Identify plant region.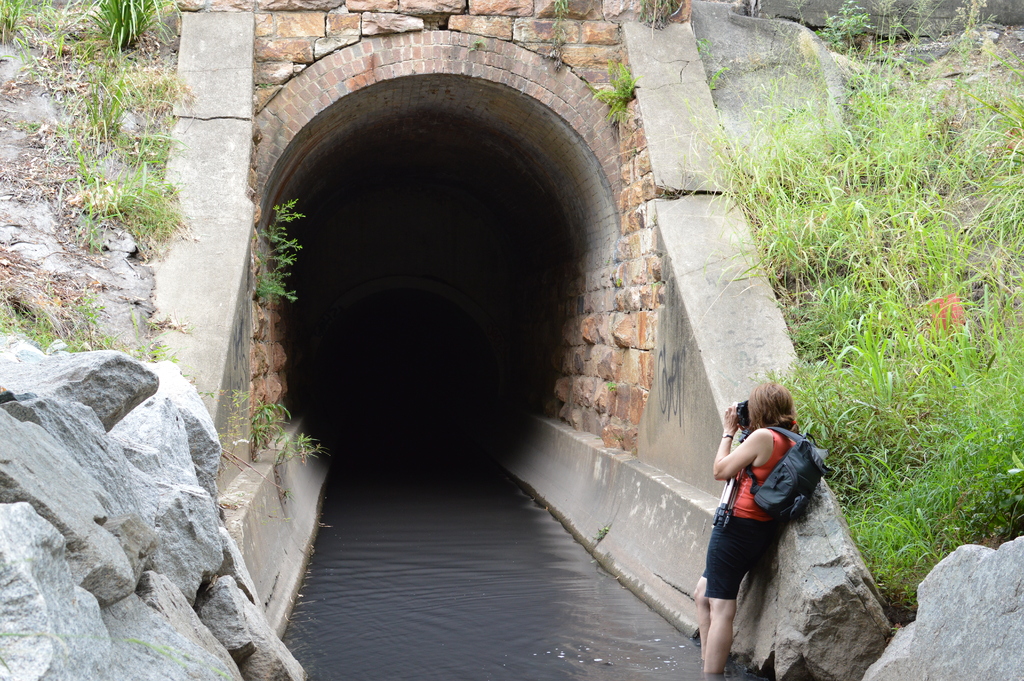
Region: crop(593, 56, 634, 117).
